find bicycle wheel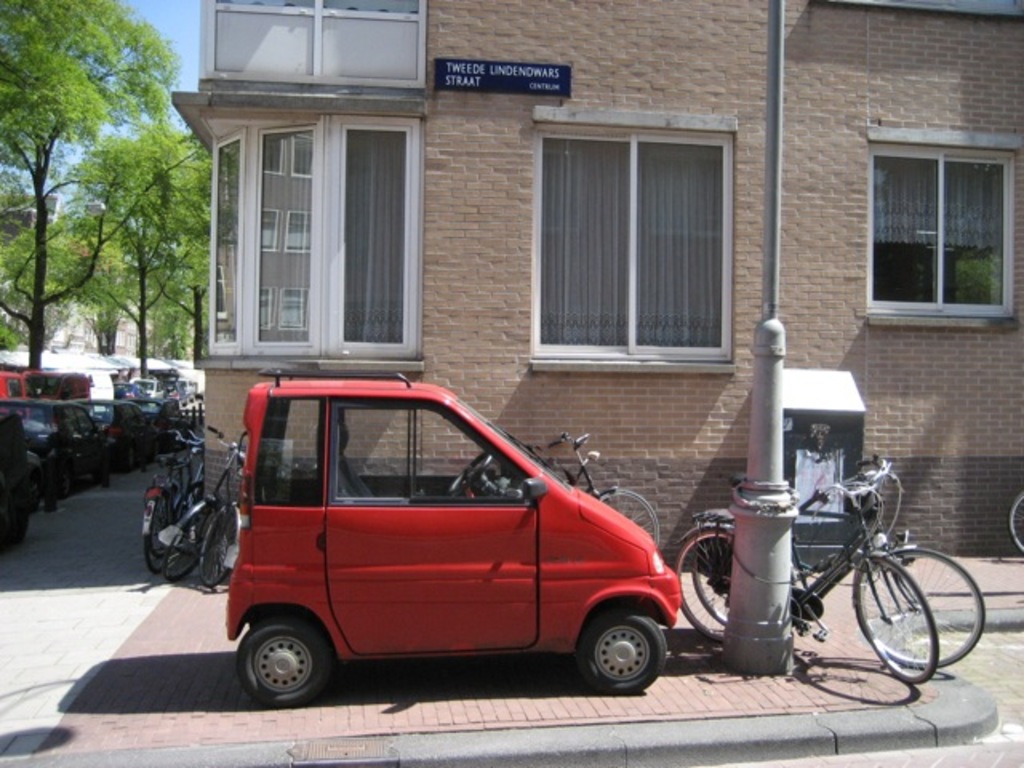
152 498 216 582
